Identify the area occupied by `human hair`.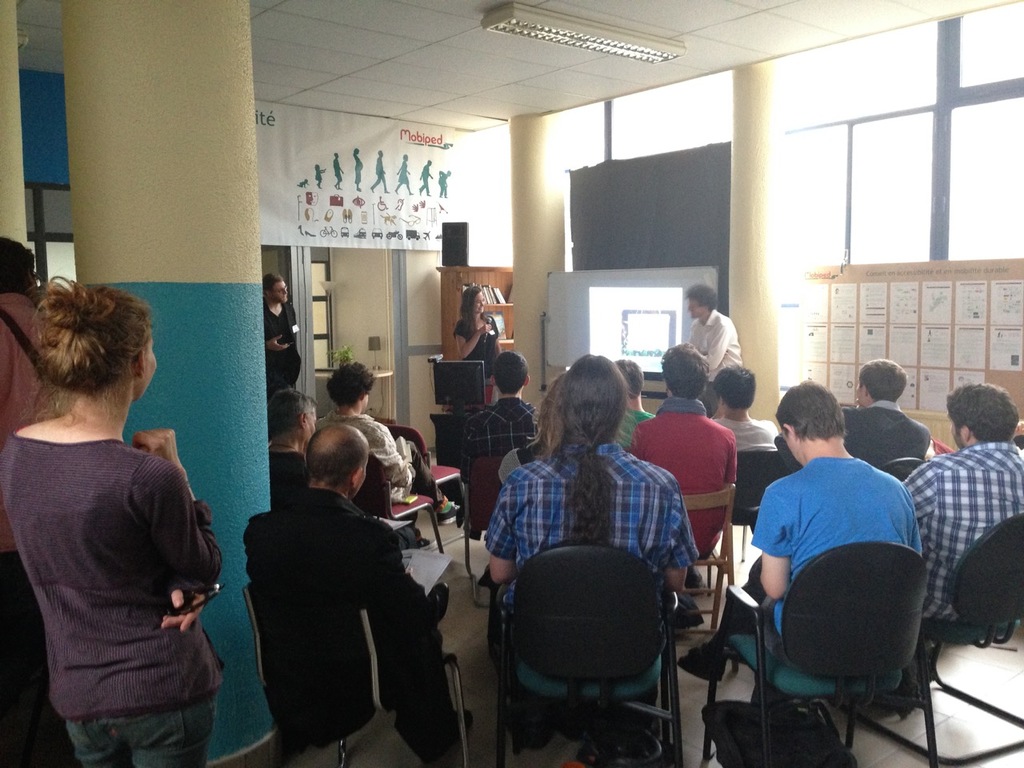
Area: bbox(551, 354, 637, 550).
